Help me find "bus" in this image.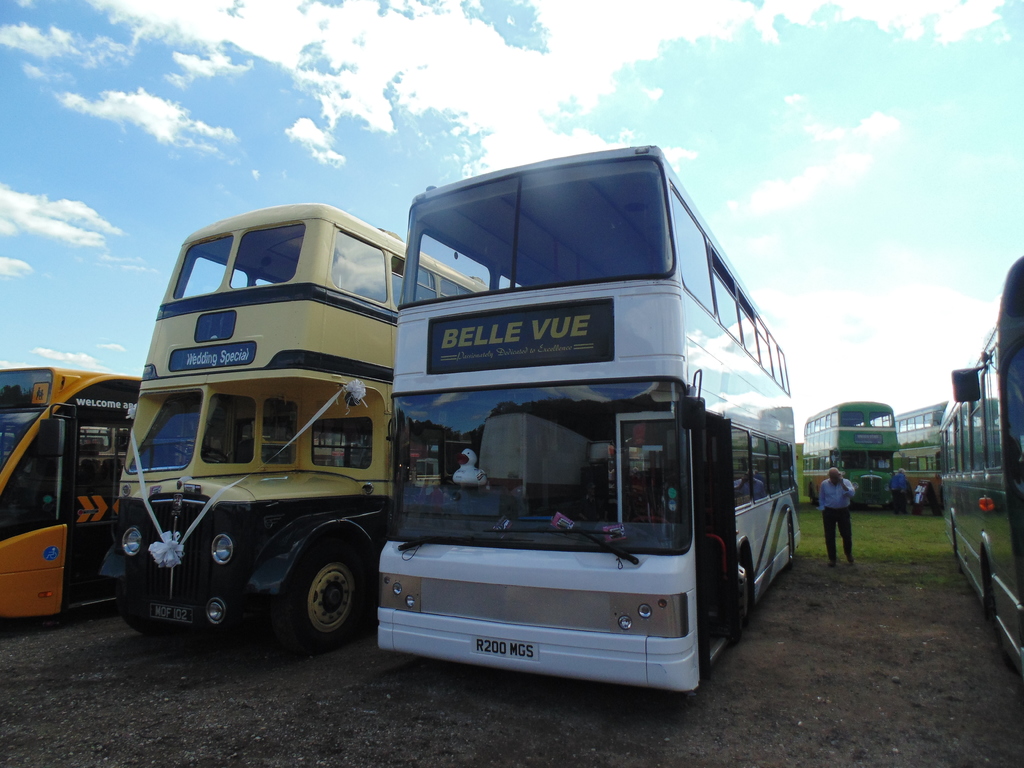
Found it: box(374, 141, 803, 696).
